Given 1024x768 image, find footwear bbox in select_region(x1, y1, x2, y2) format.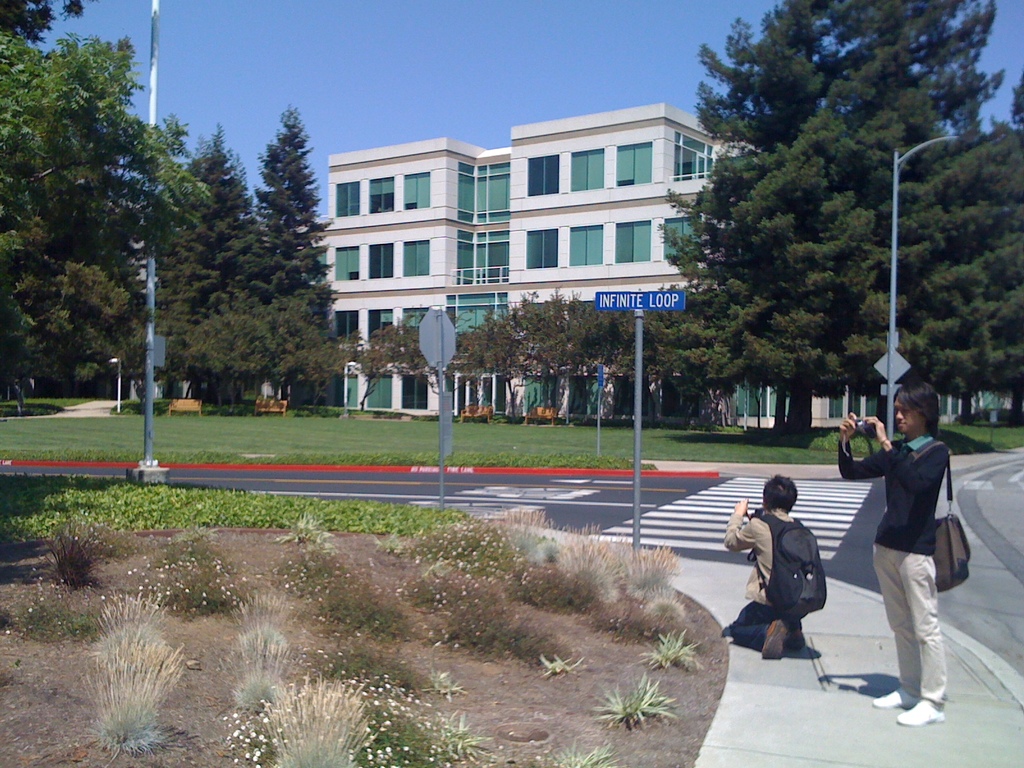
select_region(785, 627, 805, 650).
